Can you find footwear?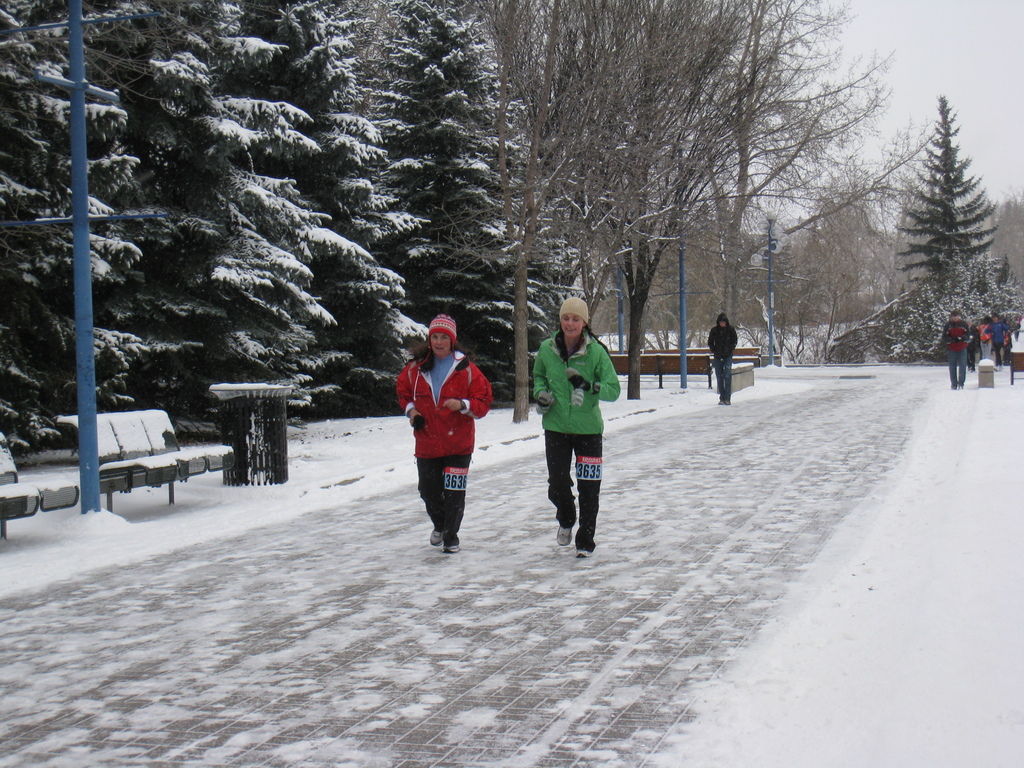
Yes, bounding box: box(724, 398, 730, 406).
